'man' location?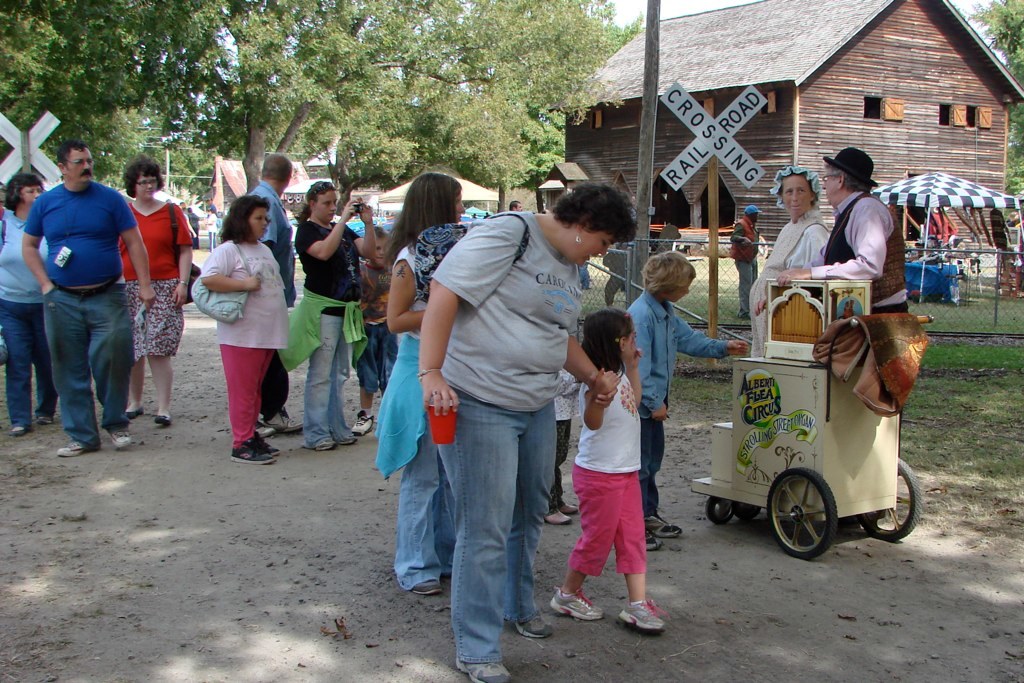
left=751, top=144, right=908, bottom=313
